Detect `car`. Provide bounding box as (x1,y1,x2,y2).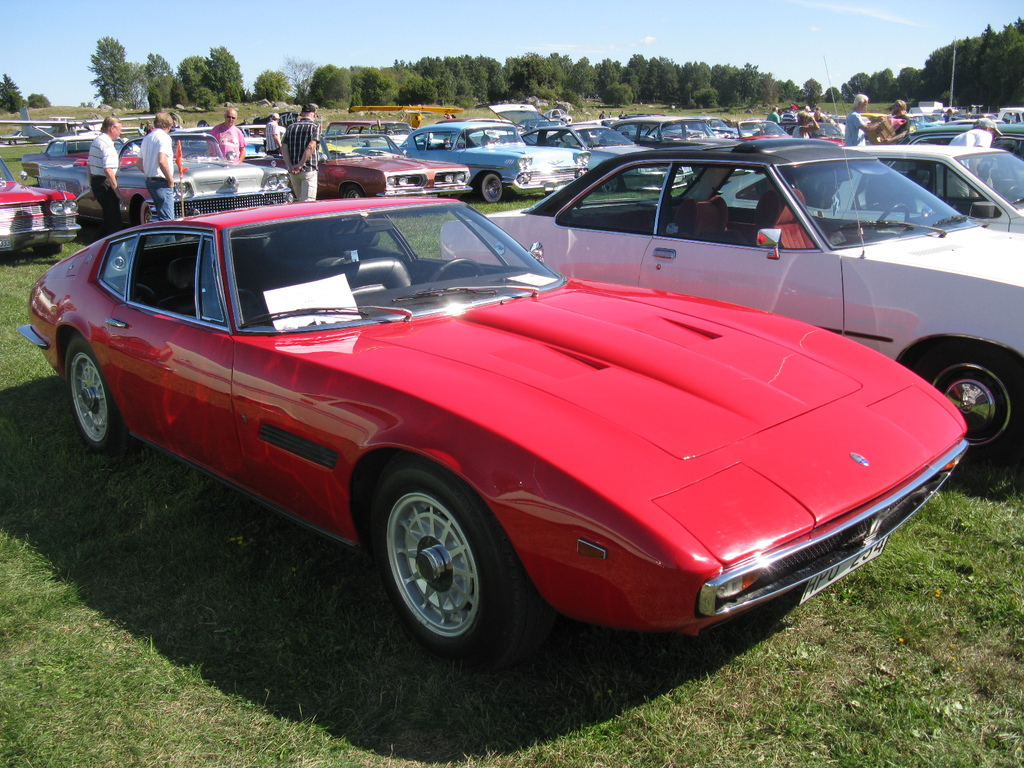
(638,111,764,150).
